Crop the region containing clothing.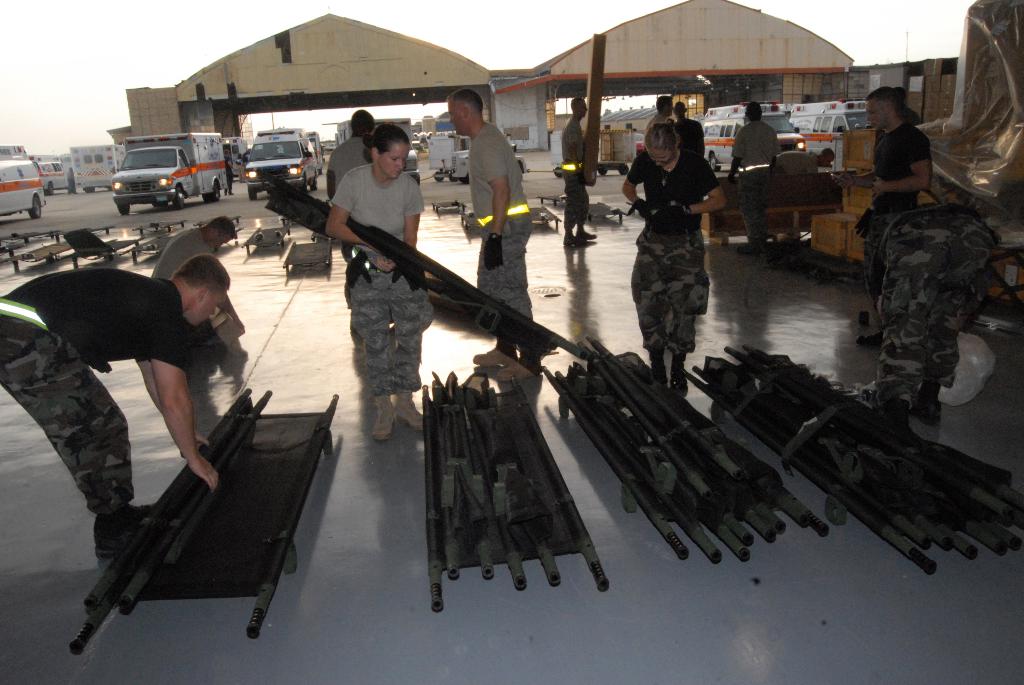
Crop region: (x1=728, y1=113, x2=775, y2=222).
